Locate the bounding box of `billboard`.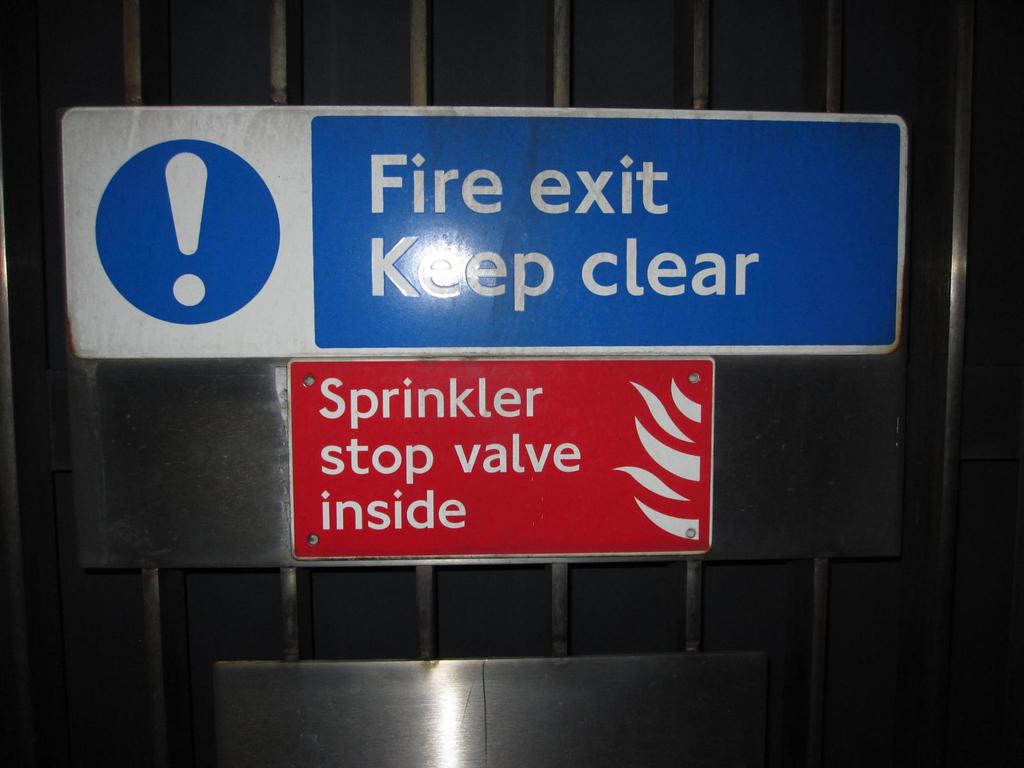
Bounding box: {"x1": 297, "y1": 356, "x2": 715, "y2": 566}.
